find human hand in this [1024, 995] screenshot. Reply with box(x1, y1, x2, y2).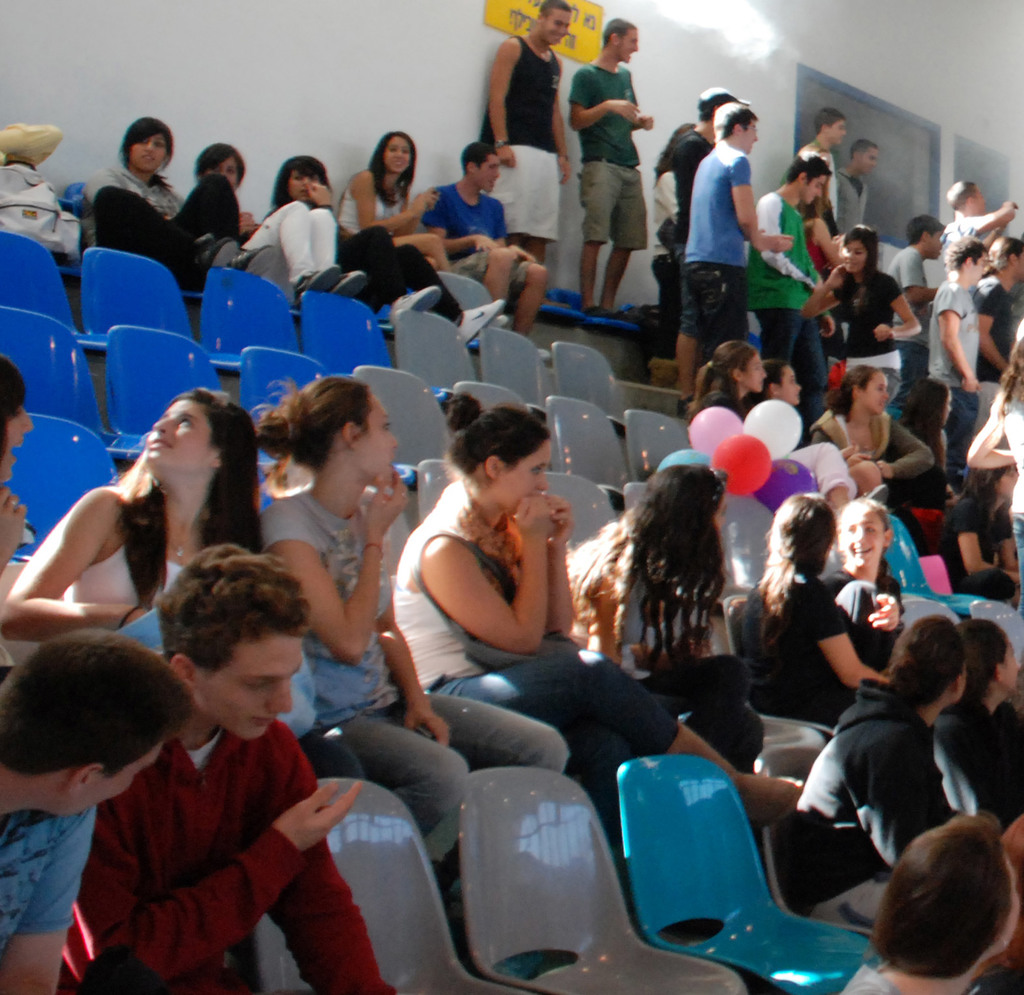
box(961, 375, 981, 394).
